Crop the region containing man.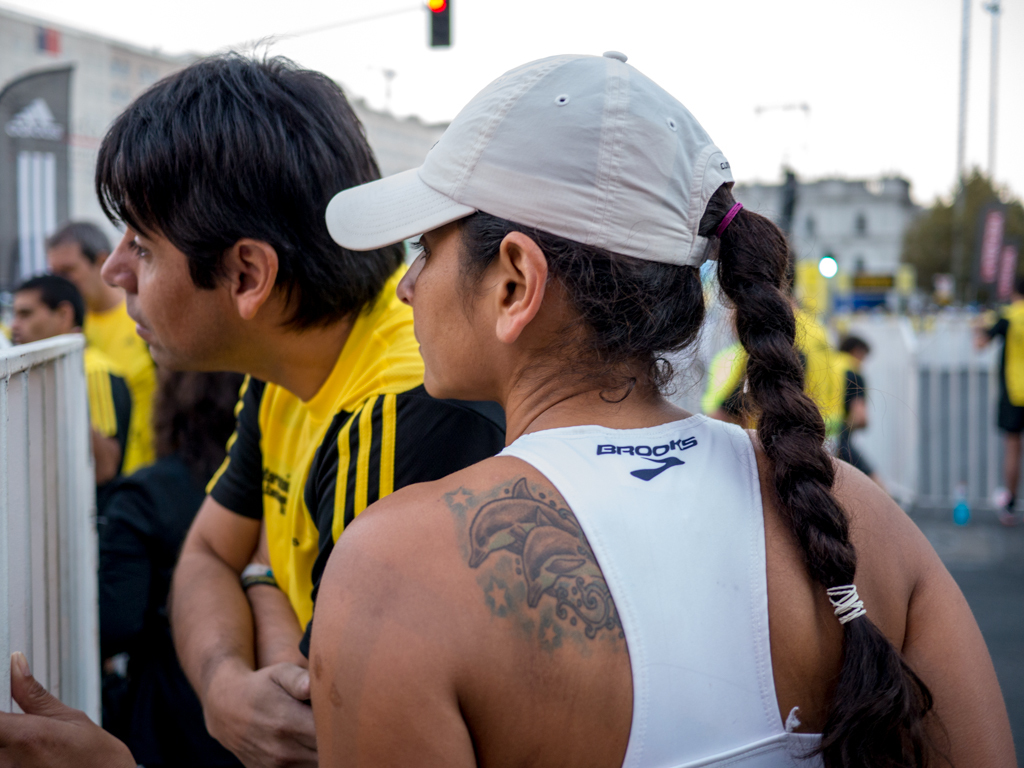
Crop region: bbox=[5, 272, 138, 475].
